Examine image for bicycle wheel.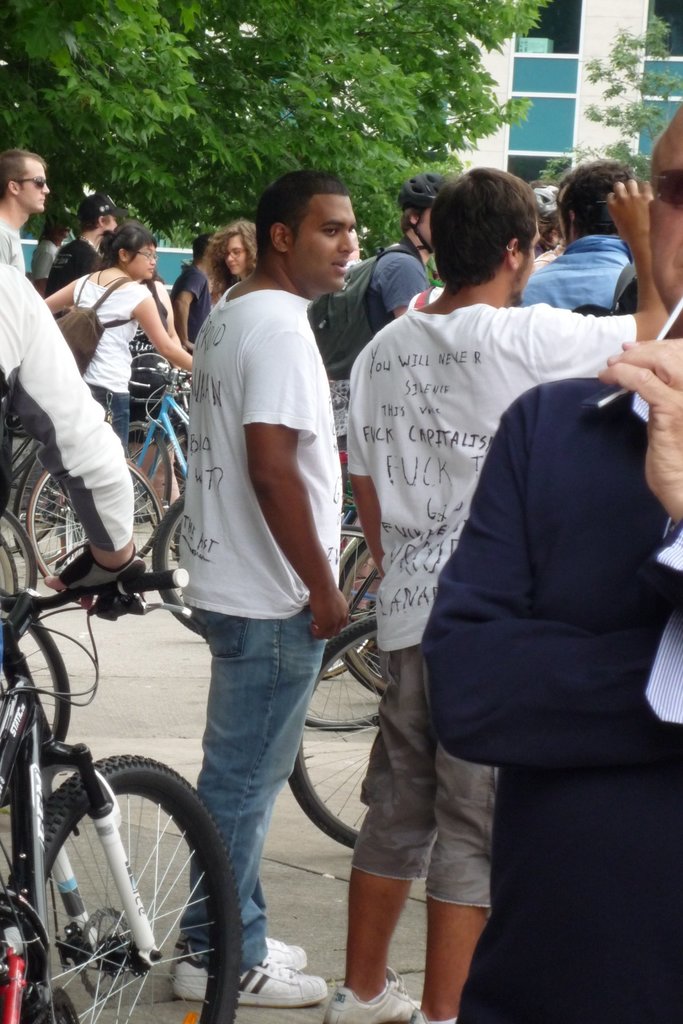
Examination result: select_region(148, 491, 201, 631).
